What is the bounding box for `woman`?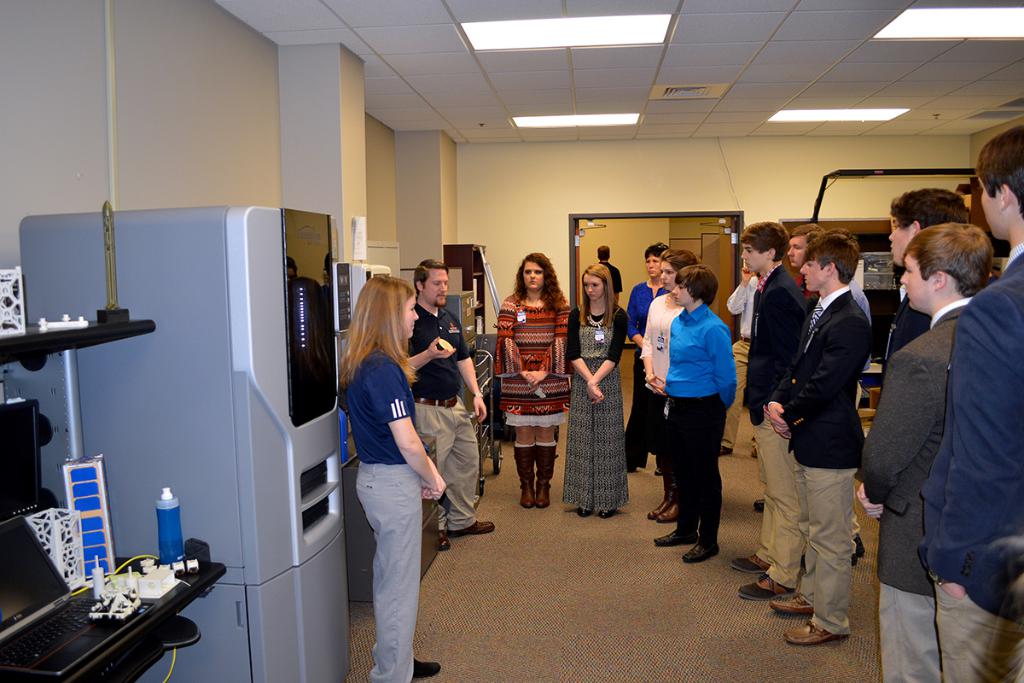
{"x1": 340, "y1": 271, "x2": 443, "y2": 682}.
